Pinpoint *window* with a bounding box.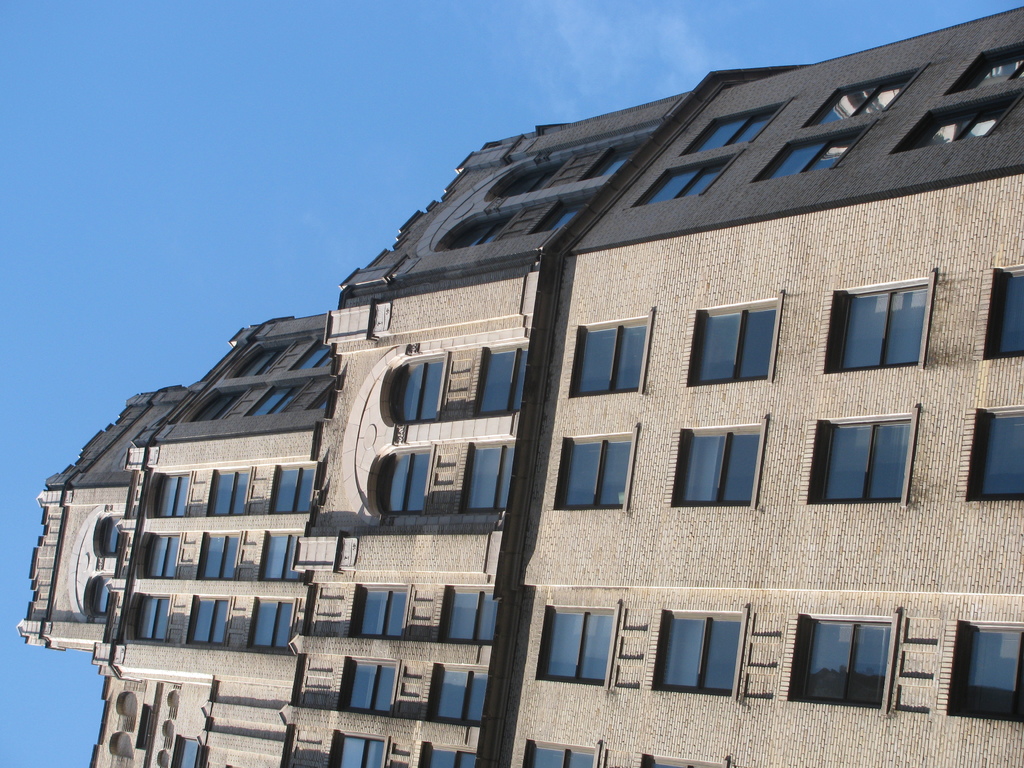
pyautogui.locateOnScreen(428, 667, 487, 725).
